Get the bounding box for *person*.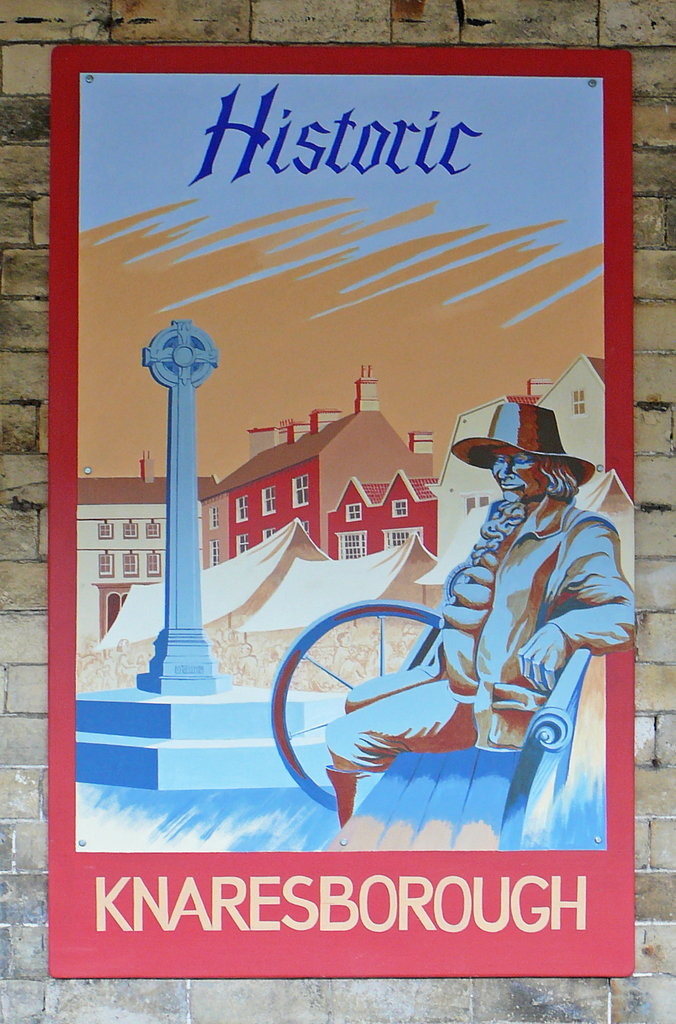
{"x1": 326, "y1": 404, "x2": 631, "y2": 825}.
